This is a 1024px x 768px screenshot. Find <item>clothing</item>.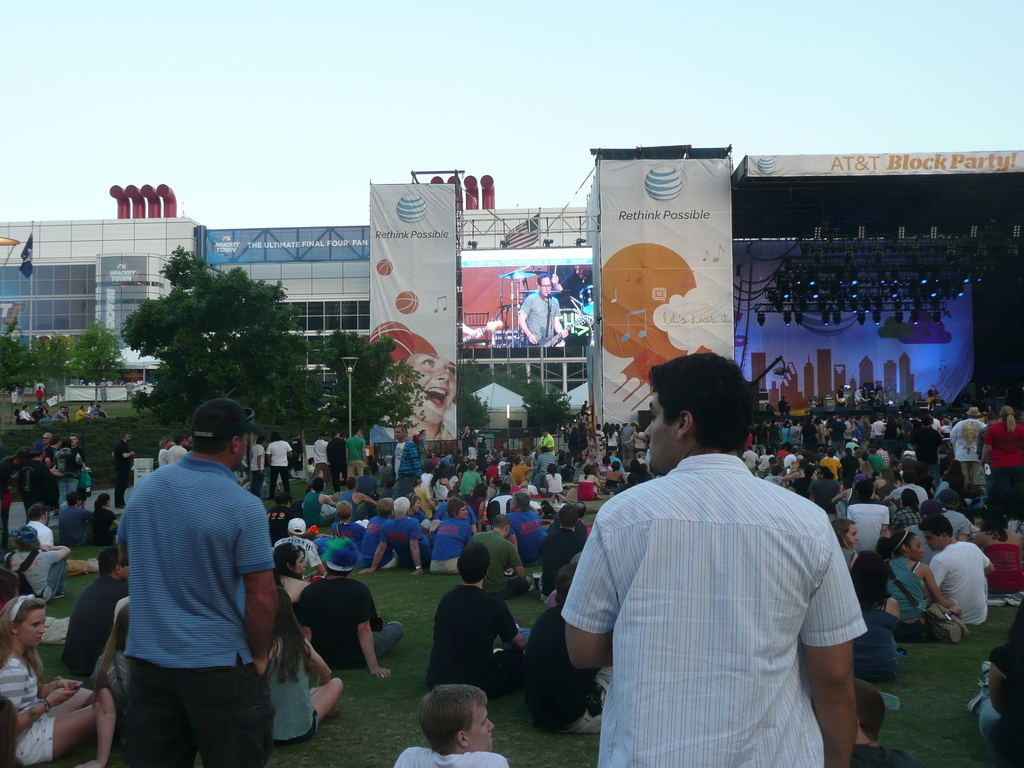
Bounding box: [357, 516, 388, 568].
